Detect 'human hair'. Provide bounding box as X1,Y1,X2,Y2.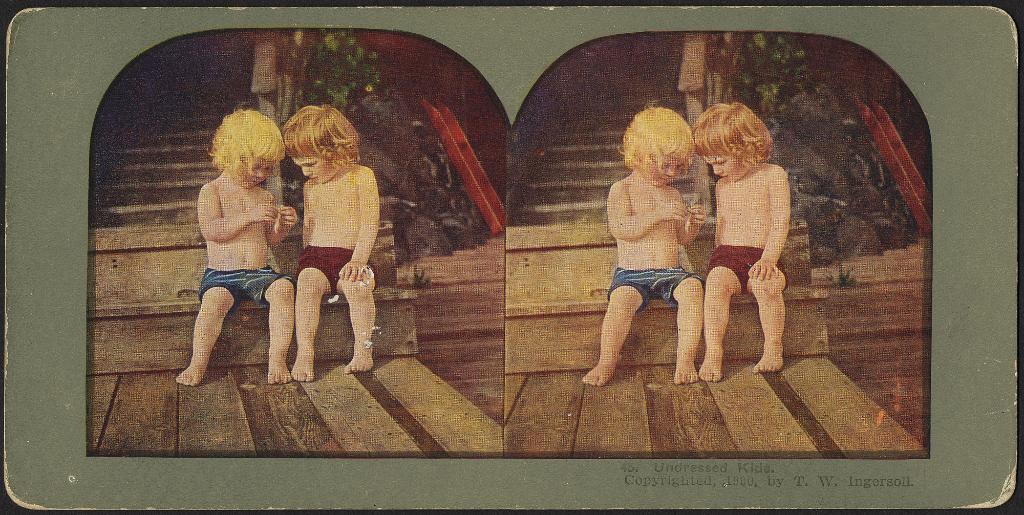
695,99,775,168.
